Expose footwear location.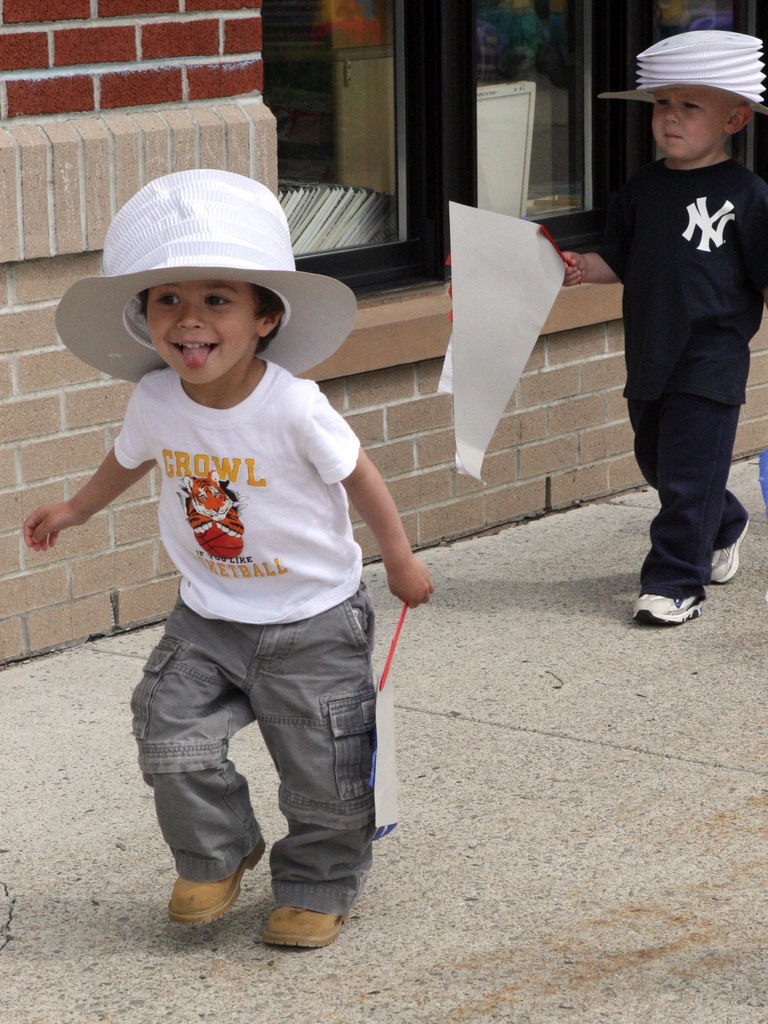
Exposed at detection(707, 496, 759, 589).
